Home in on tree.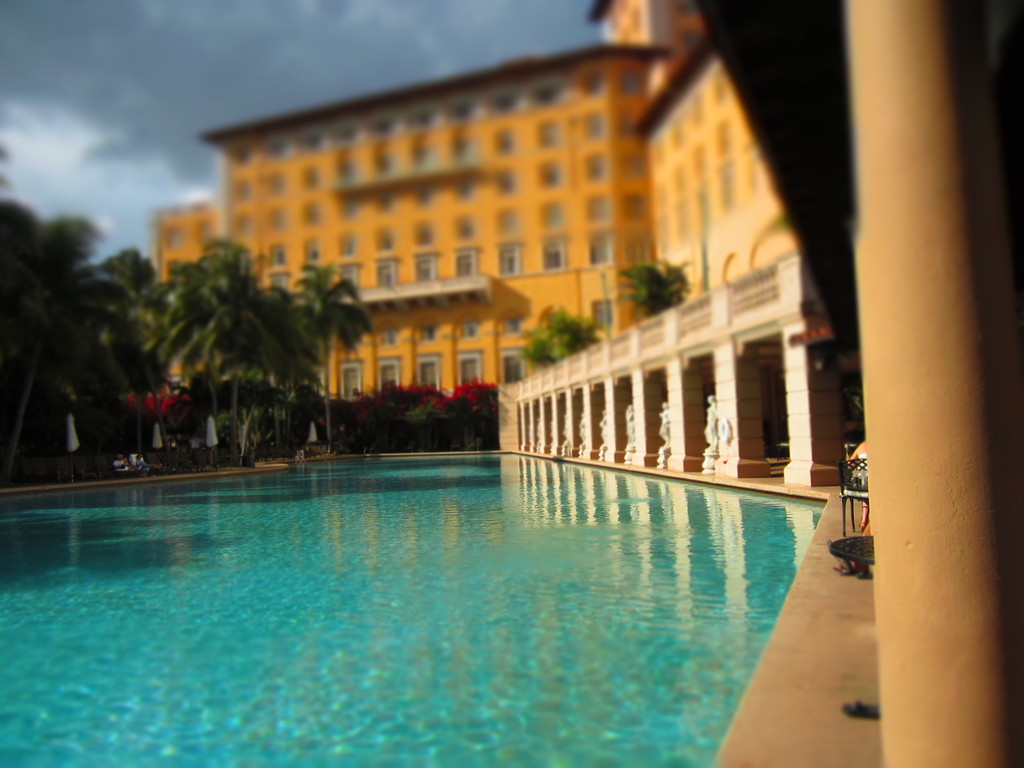
Homed in at (285, 260, 380, 452).
